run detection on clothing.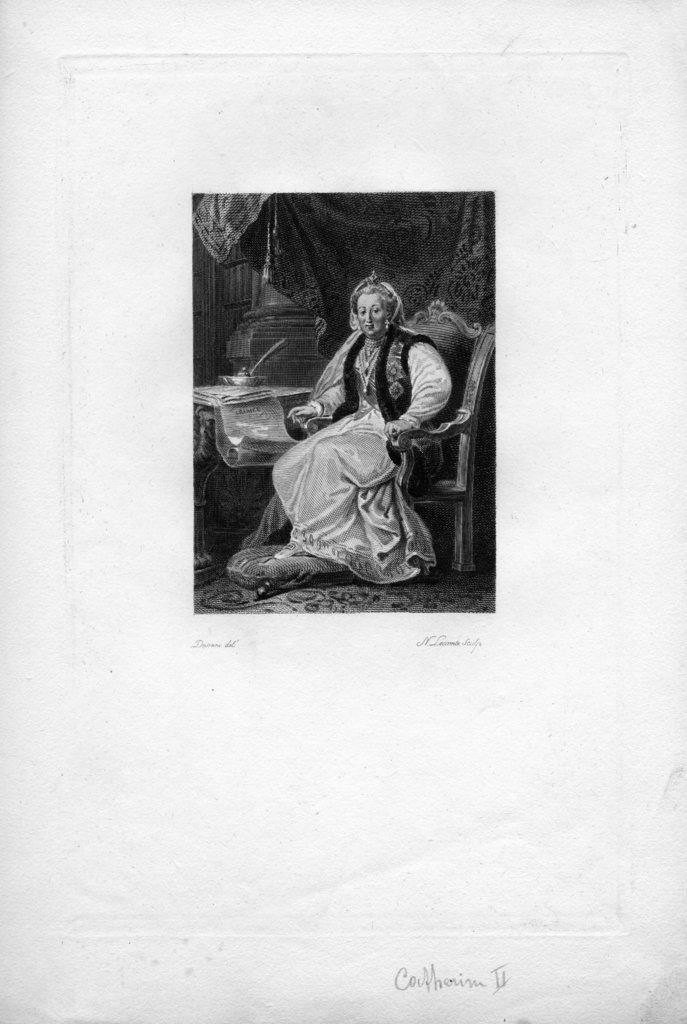
Result: bbox=[264, 331, 455, 578].
